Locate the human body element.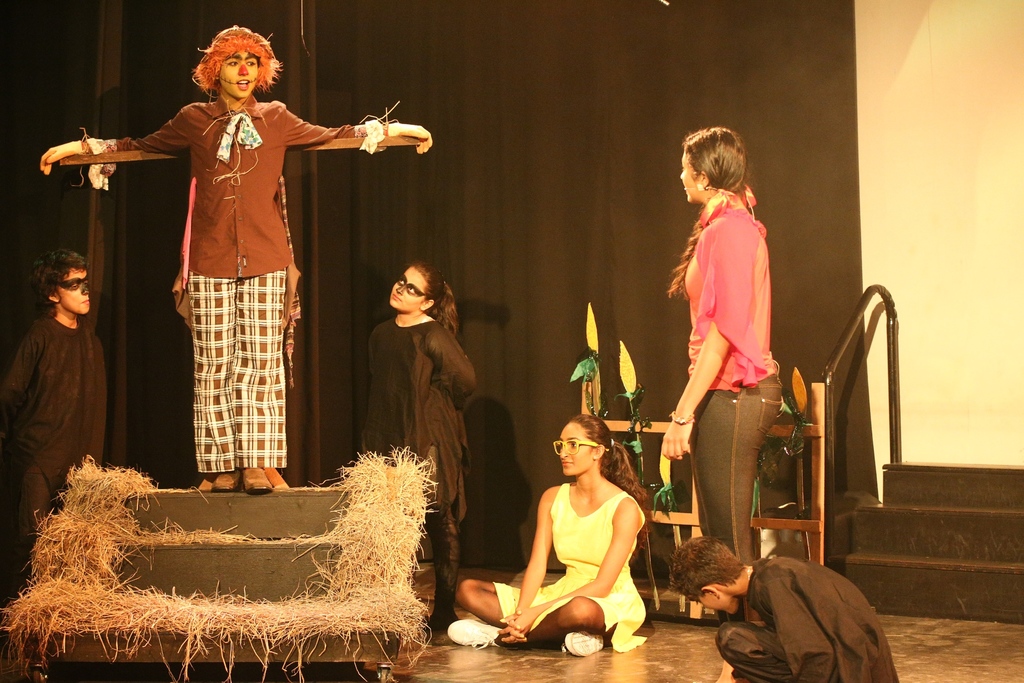
Element bbox: (x1=662, y1=533, x2=901, y2=680).
